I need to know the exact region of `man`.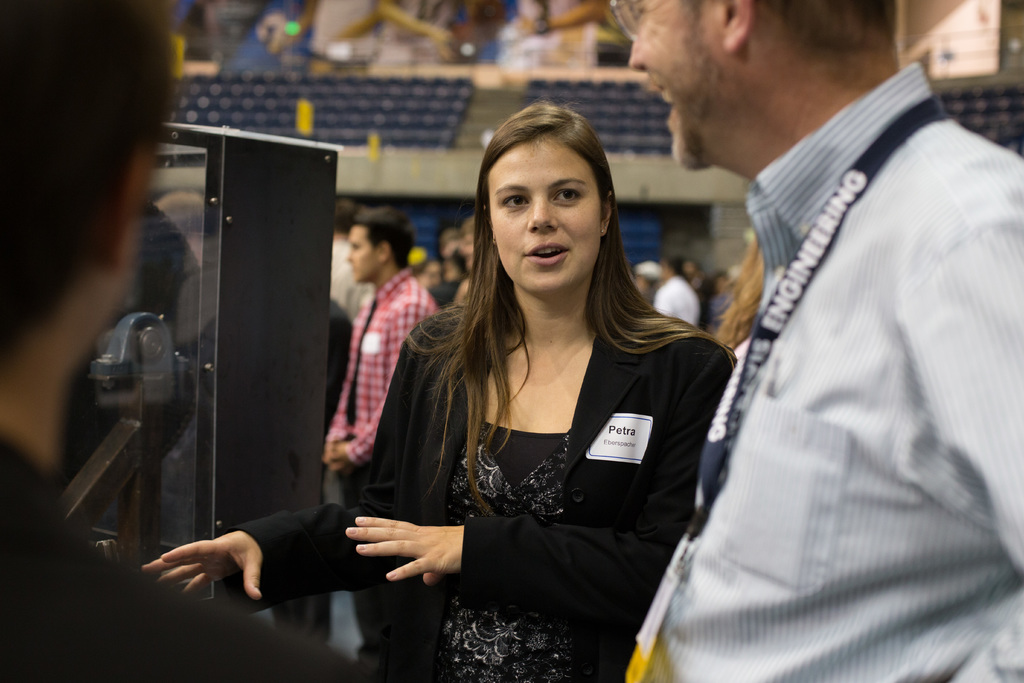
Region: (x1=640, y1=0, x2=1004, y2=662).
